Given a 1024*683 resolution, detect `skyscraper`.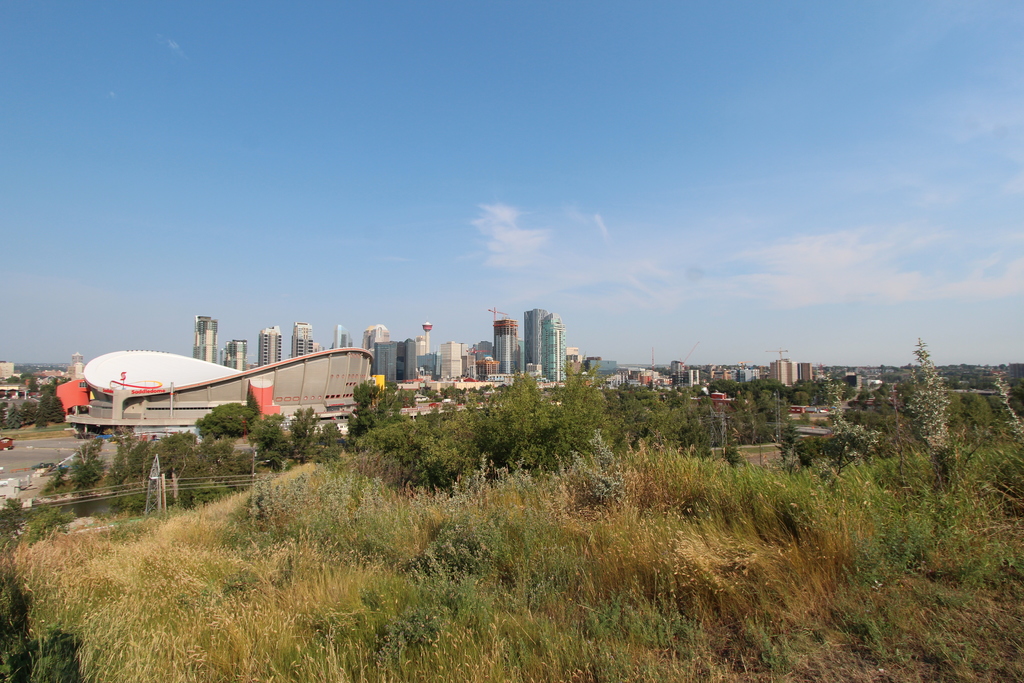
bbox=[356, 322, 389, 359].
